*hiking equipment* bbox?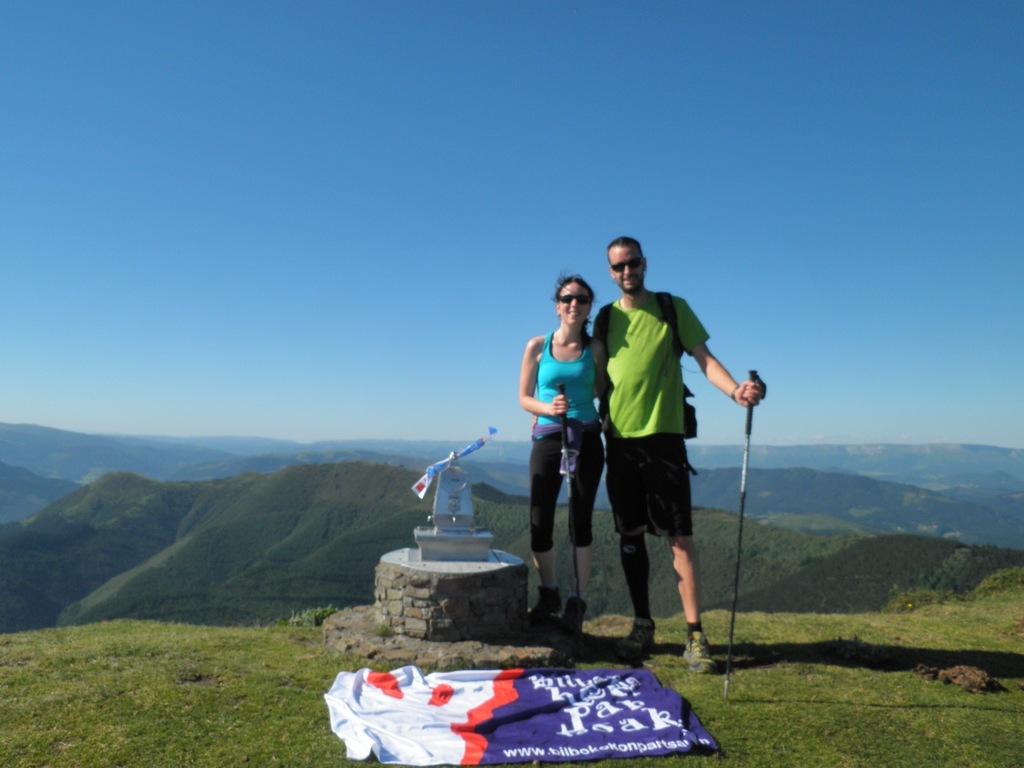
bbox=[557, 383, 591, 628]
